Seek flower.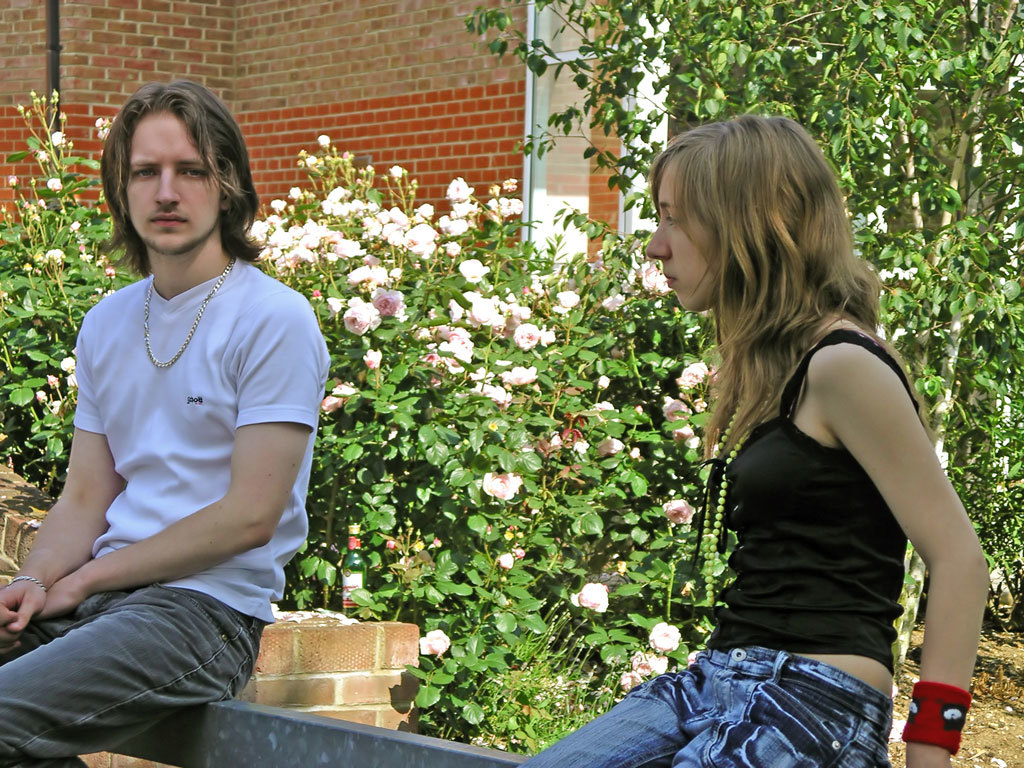
select_region(576, 582, 618, 613).
